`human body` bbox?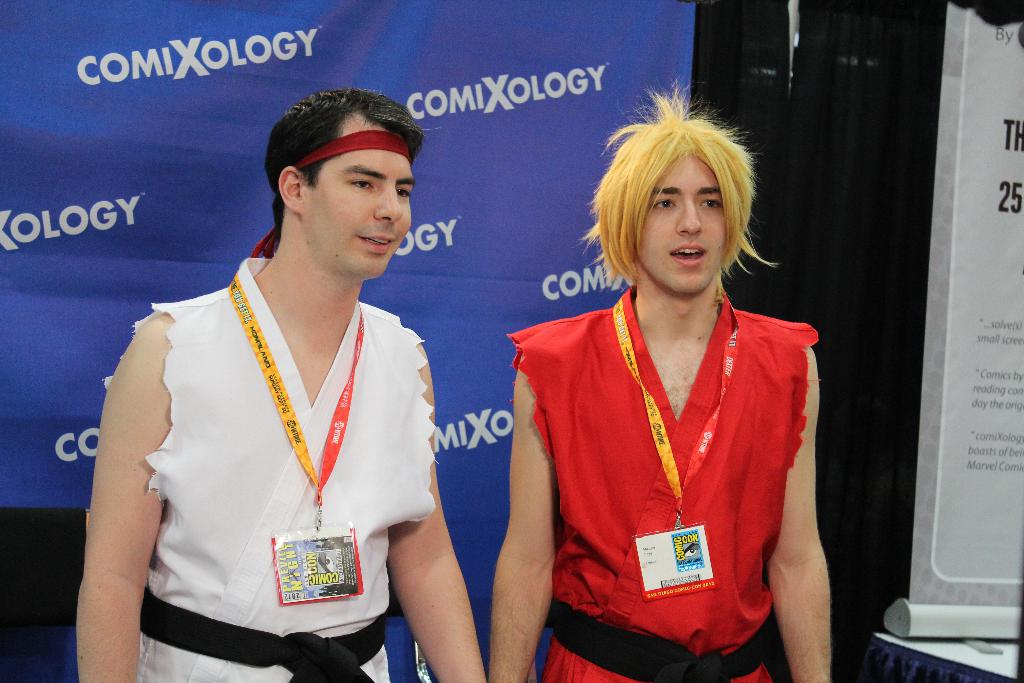
[left=485, top=296, right=836, bottom=682]
